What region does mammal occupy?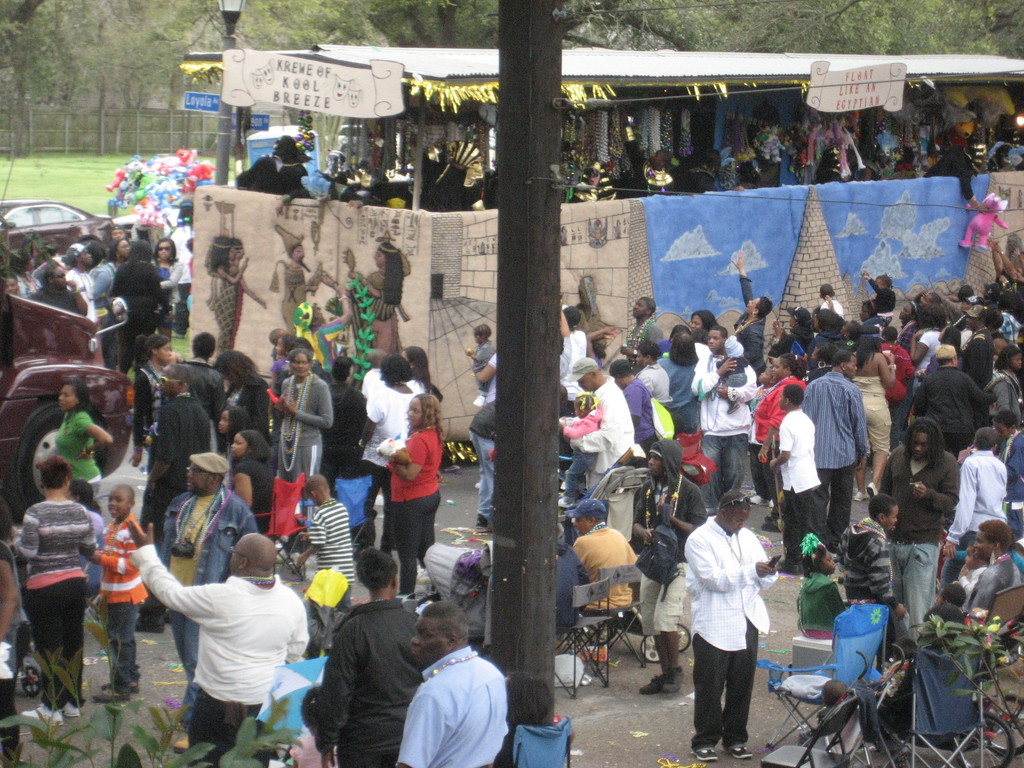
157/449/258/750.
